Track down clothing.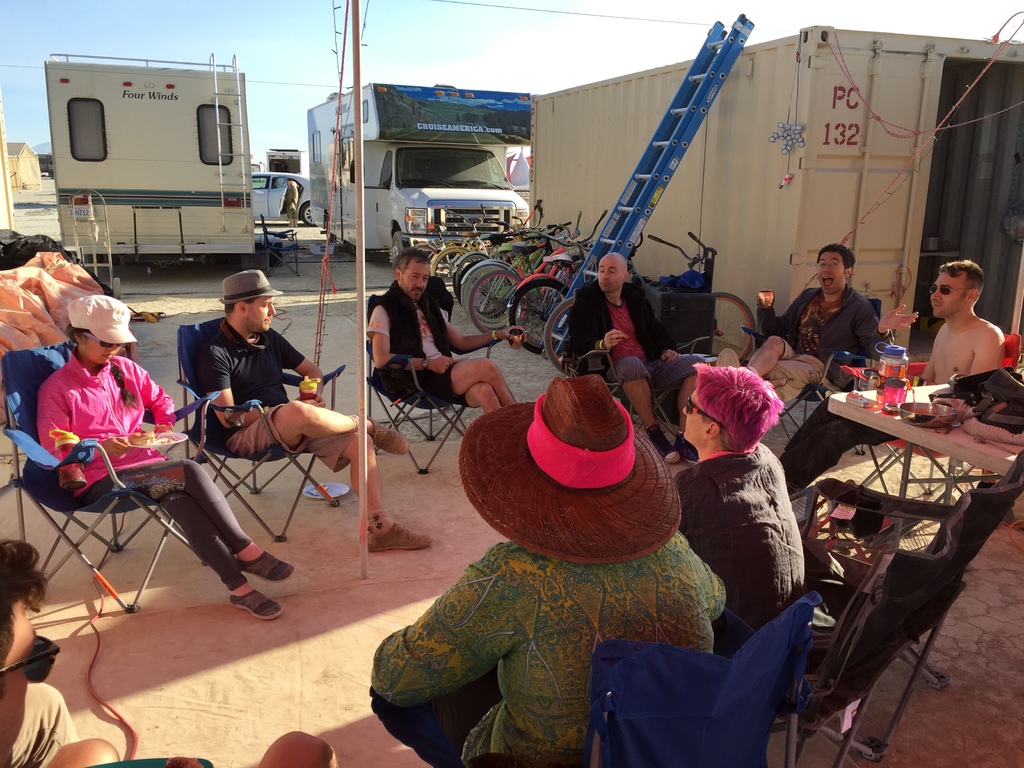
Tracked to <box>362,281,481,408</box>.
